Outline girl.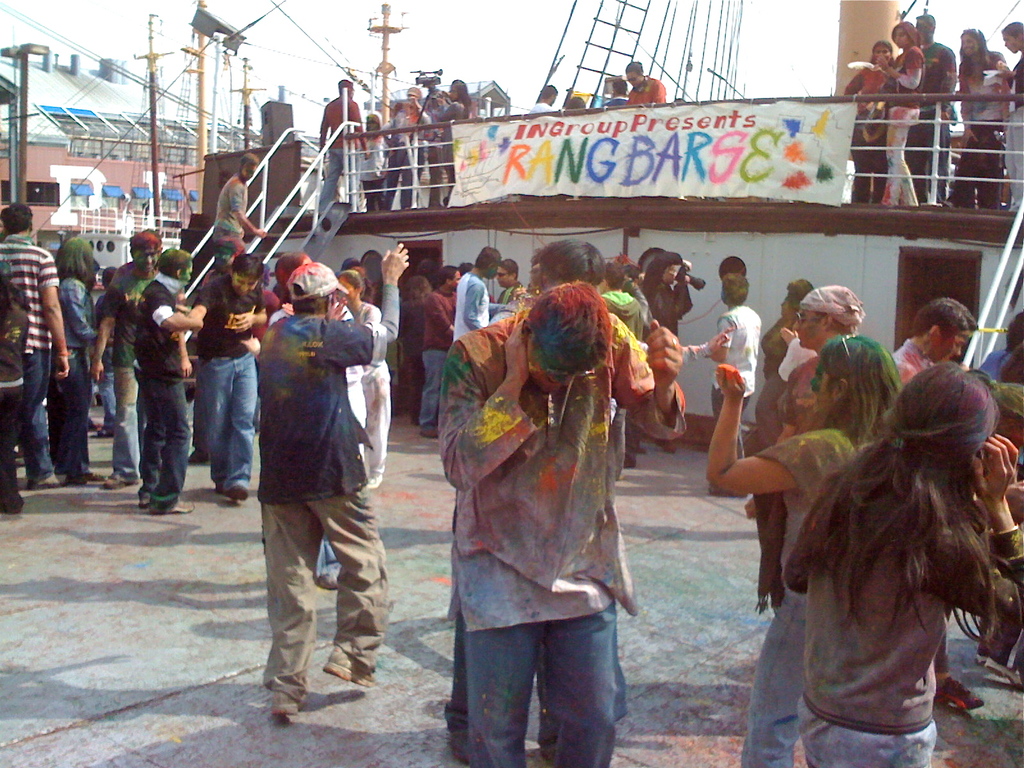
Outline: [785,360,1023,767].
